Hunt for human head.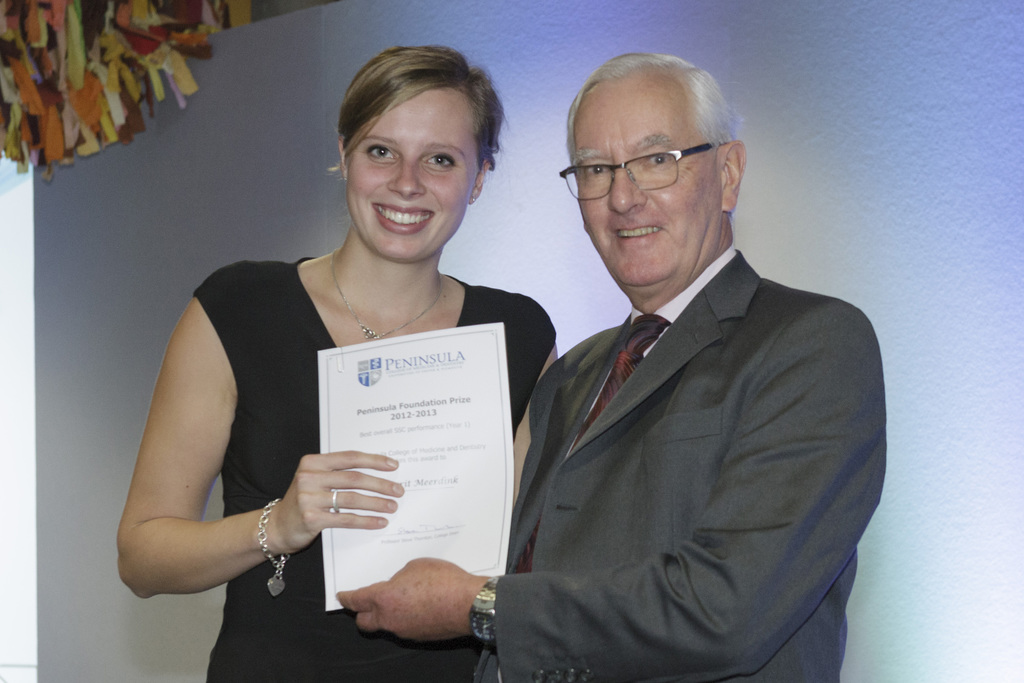
Hunted down at 564, 49, 748, 291.
